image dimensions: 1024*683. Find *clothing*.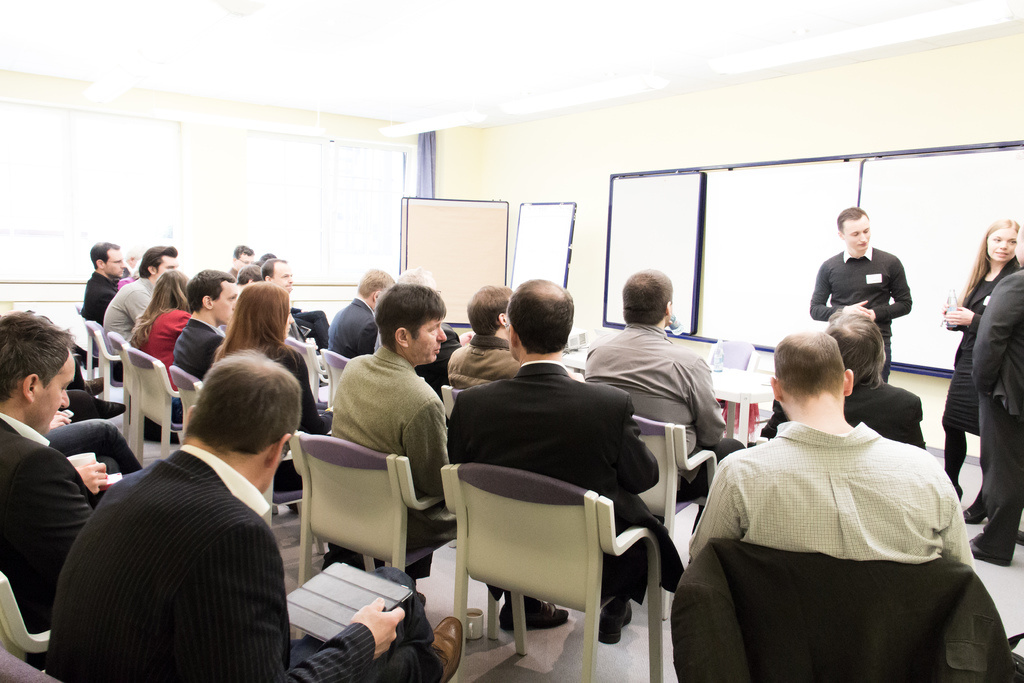
box(0, 415, 101, 664).
